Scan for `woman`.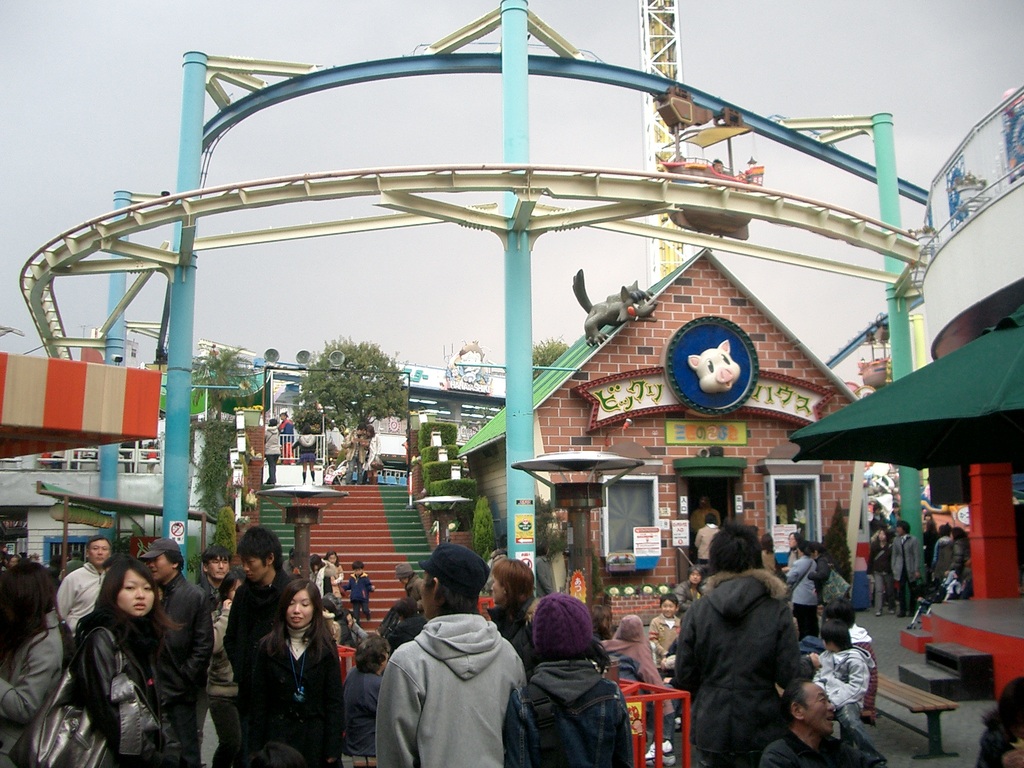
Scan result: <box>0,561,63,767</box>.
